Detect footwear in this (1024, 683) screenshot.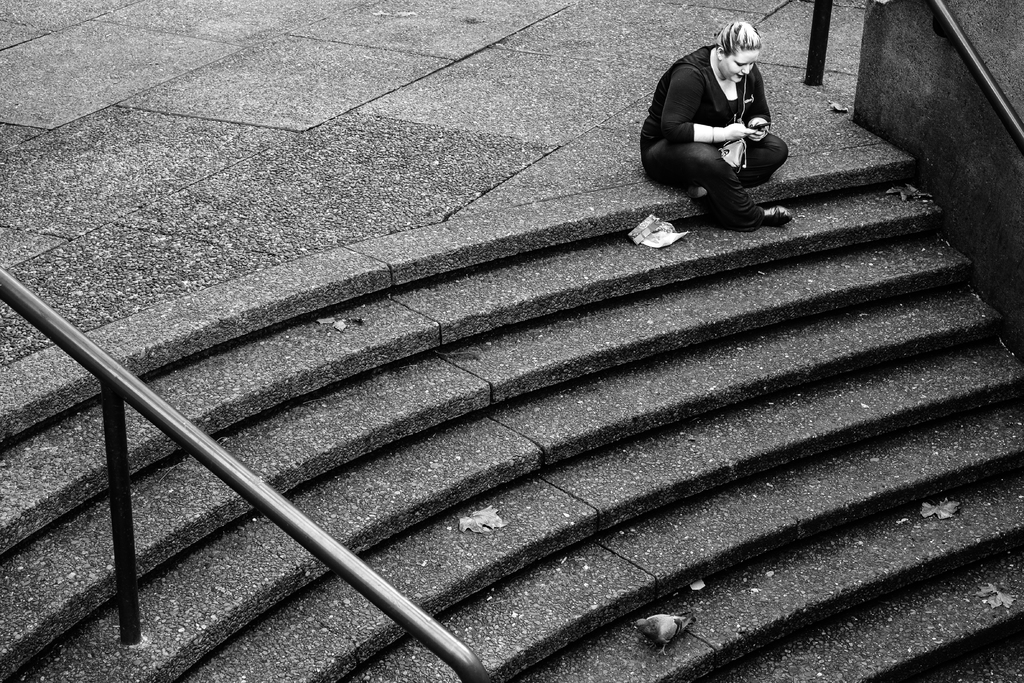
Detection: [760,200,795,226].
